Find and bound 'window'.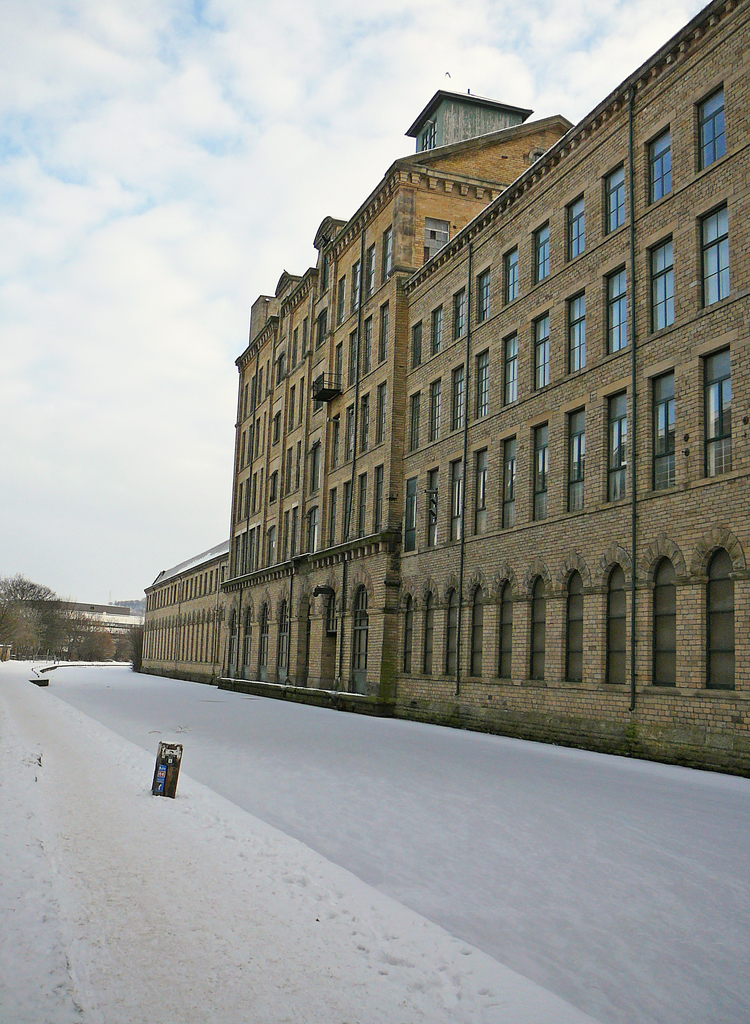
Bound: <box>563,193,586,263</box>.
